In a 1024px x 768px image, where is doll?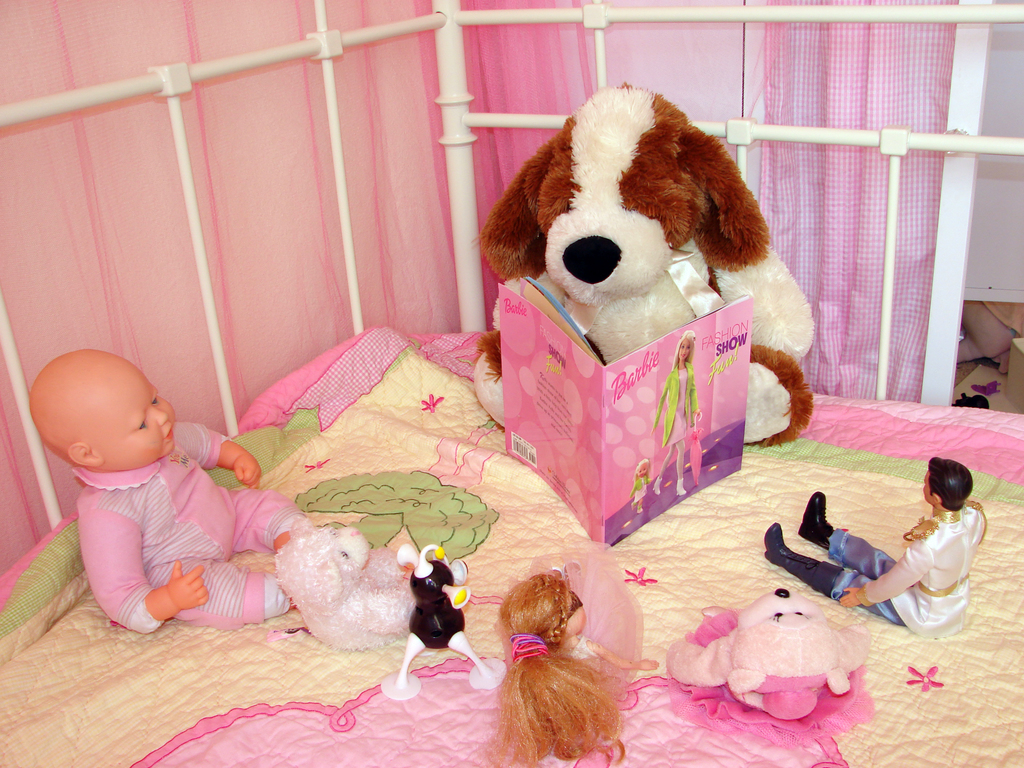
34,352,316,637.
